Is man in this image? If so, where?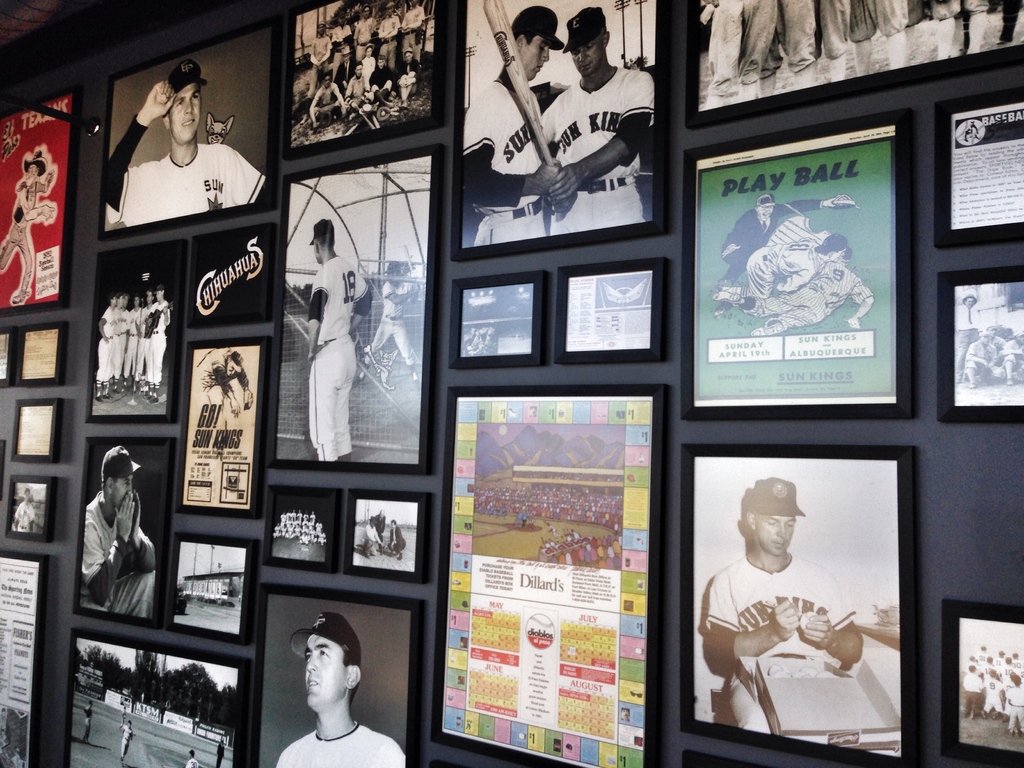
Yes, at x1=272, y1=612, x2=403, y2=767.
